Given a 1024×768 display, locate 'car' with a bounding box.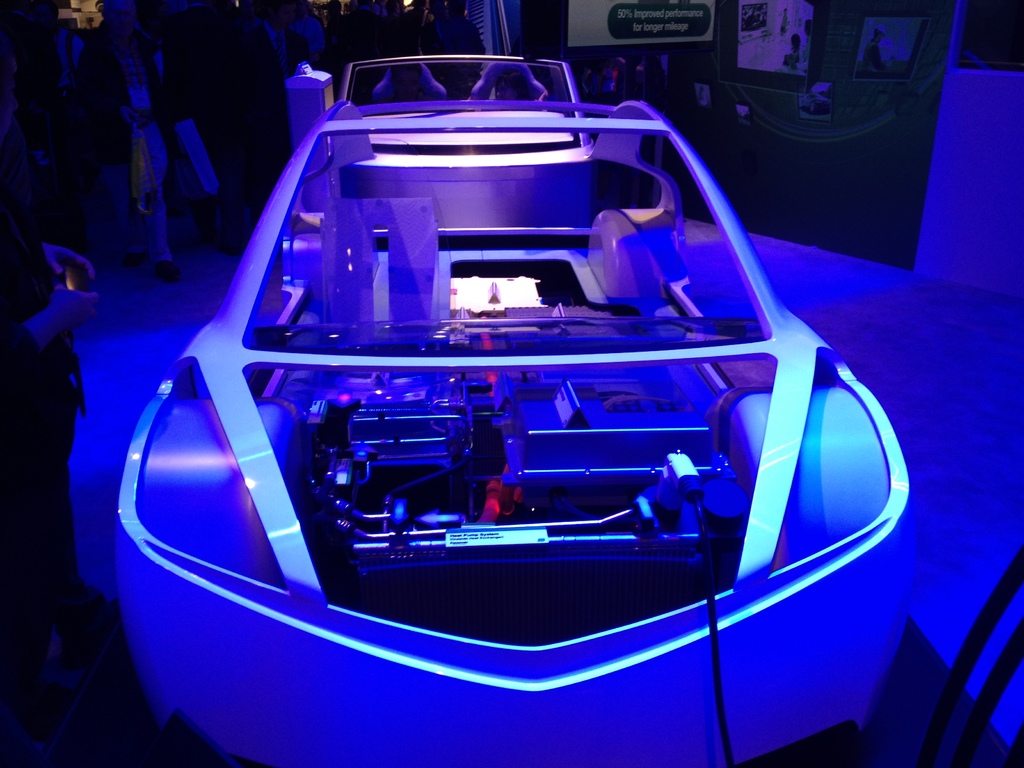
Located: locate(111, 51, 922, 767).
